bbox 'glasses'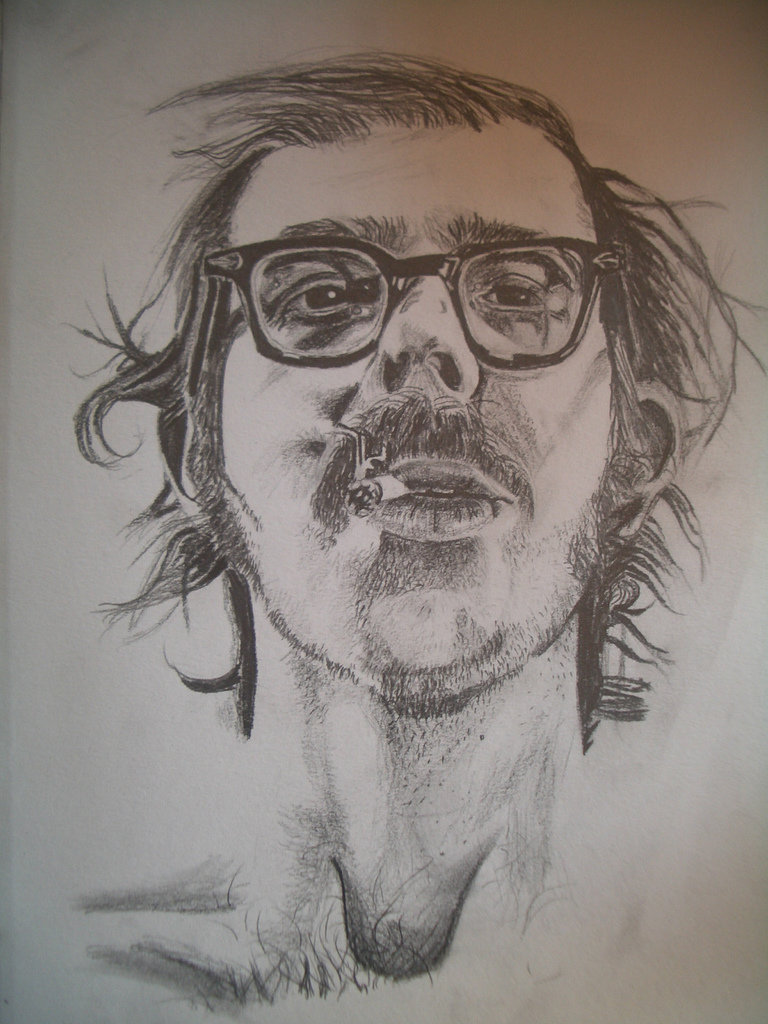
(x1=177, y1=237, x2=639, y2=390)
